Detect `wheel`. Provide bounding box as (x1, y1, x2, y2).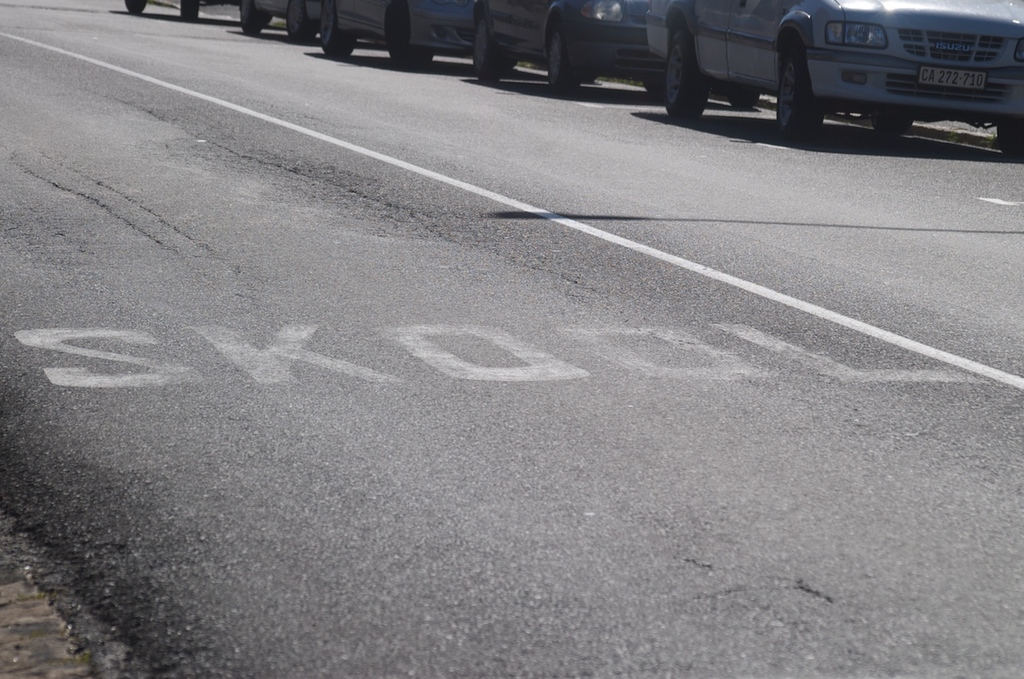
(776, 42, 825, 138).
